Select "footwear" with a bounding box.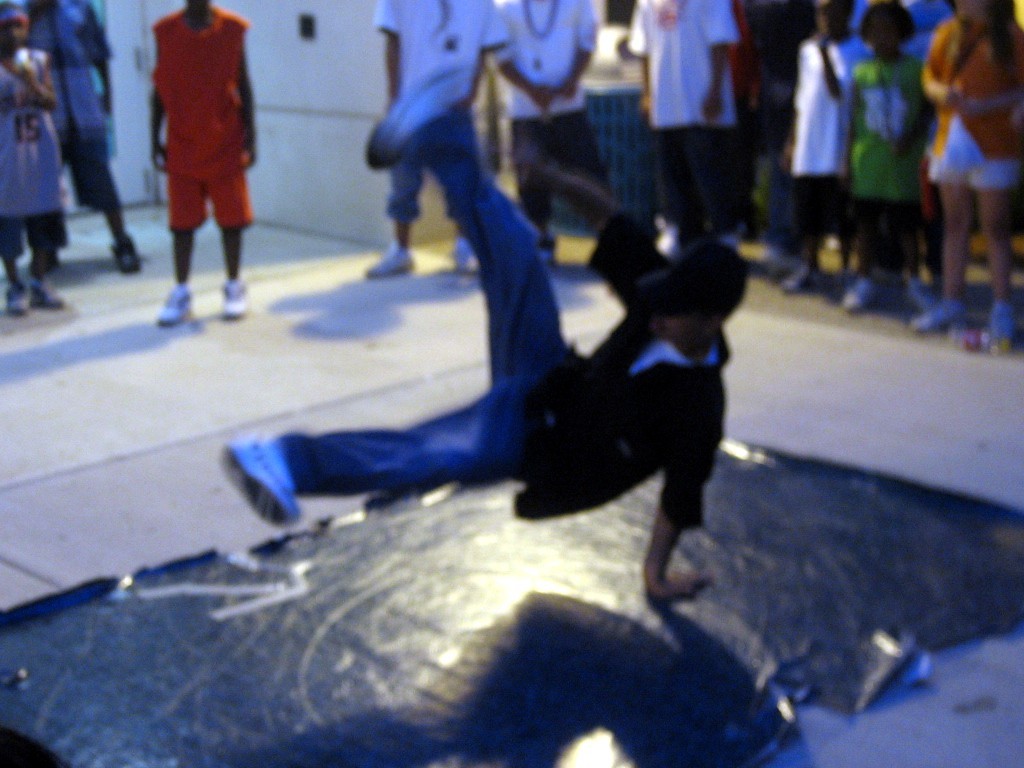
<bbox>844, 278, 869, 315</bbox>.
